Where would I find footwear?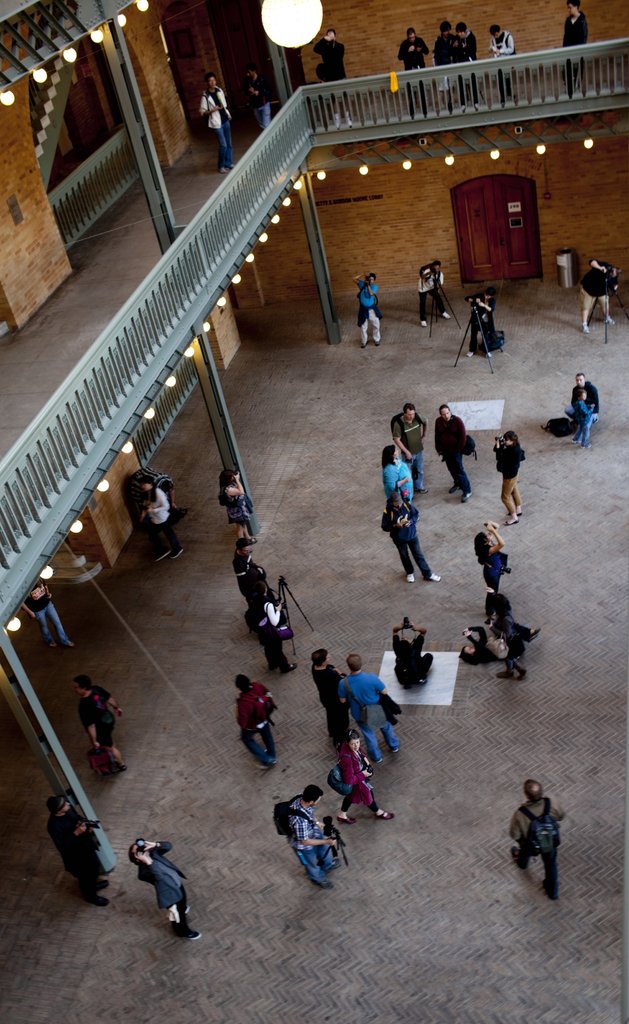
At bbox(407, 571, 414, 583).
